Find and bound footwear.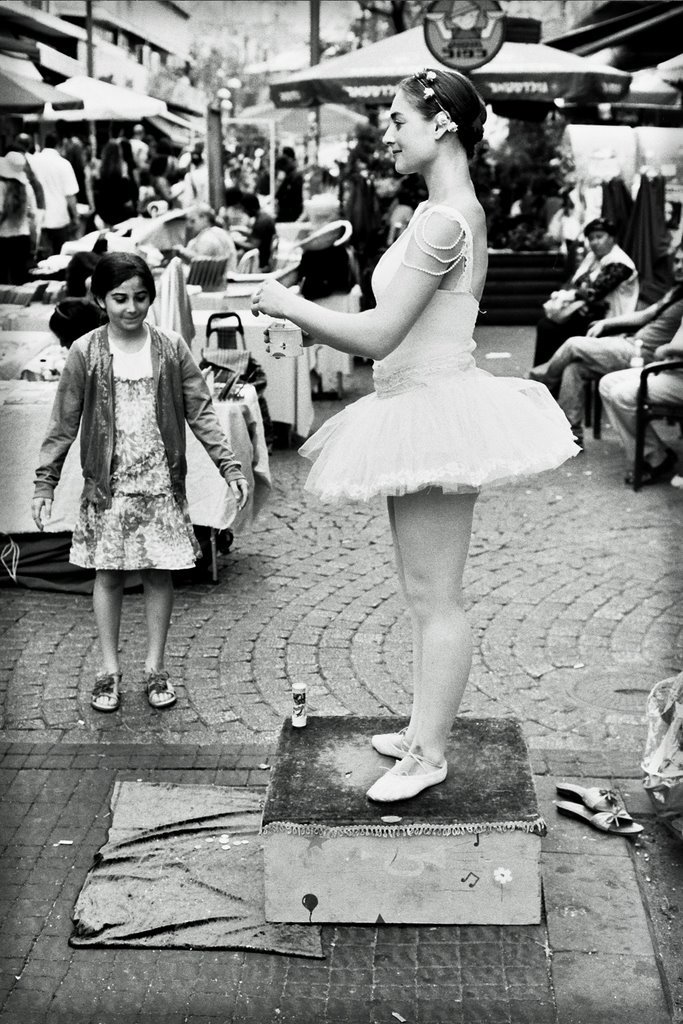
Bound: left=89, top=666, right=124, bottom=716.
